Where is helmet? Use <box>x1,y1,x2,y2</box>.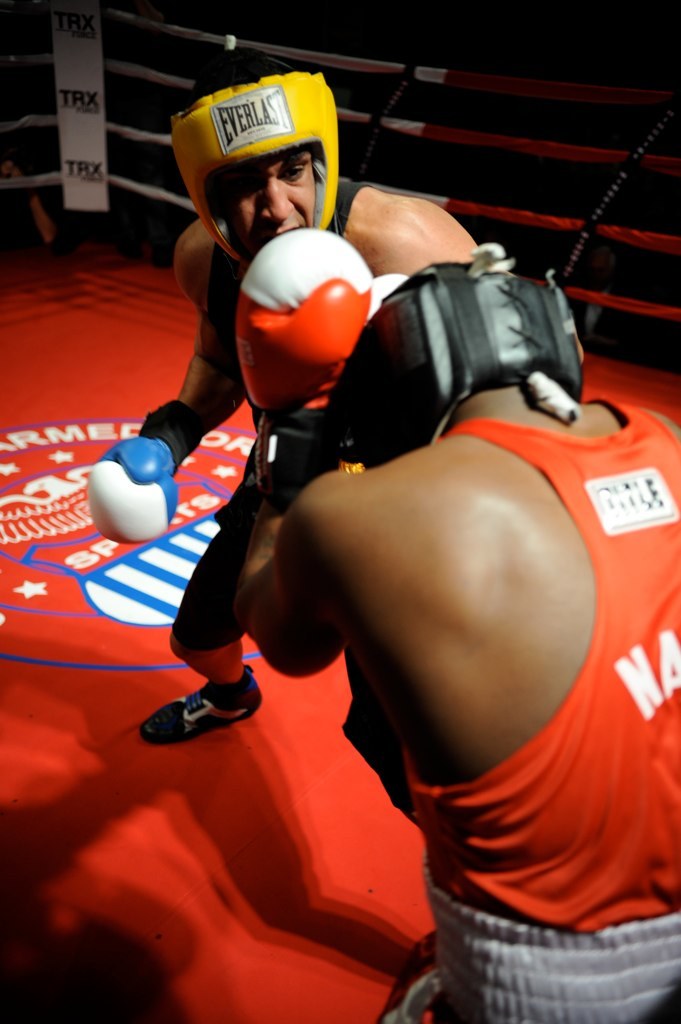
<box>162,69,340,265</box>.
